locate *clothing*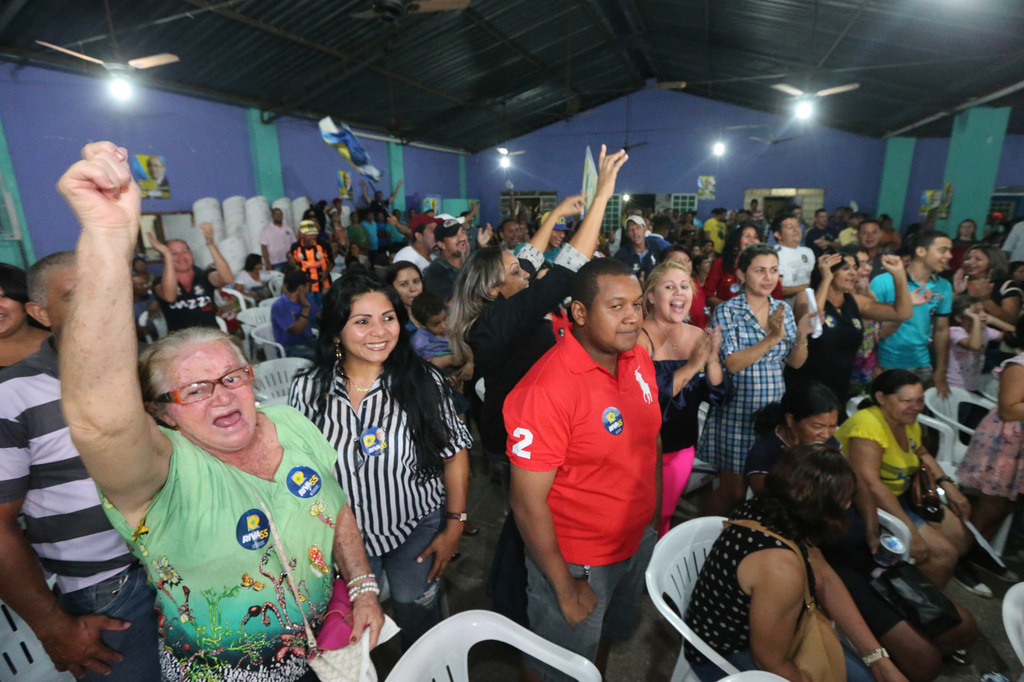
287 245 335 293
